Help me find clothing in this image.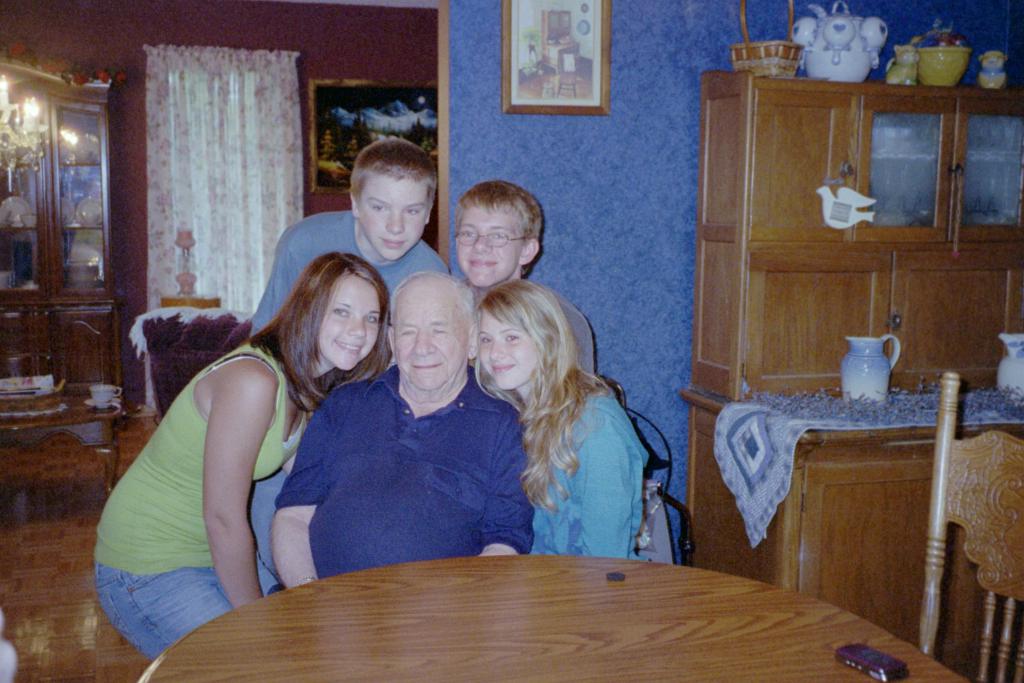
Found it: (x1=465, y1=278, x2=593, y2=384).
